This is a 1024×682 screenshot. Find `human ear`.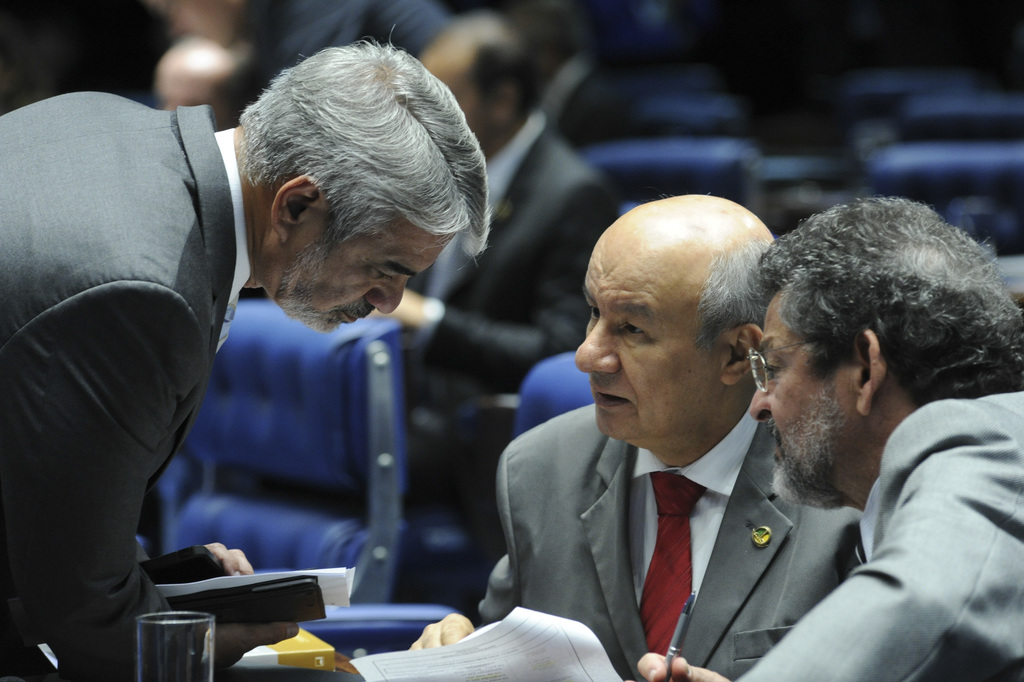
Bounding box: {"x1": 723, "y1": 323, "x2": 761, "y2": 387}.
